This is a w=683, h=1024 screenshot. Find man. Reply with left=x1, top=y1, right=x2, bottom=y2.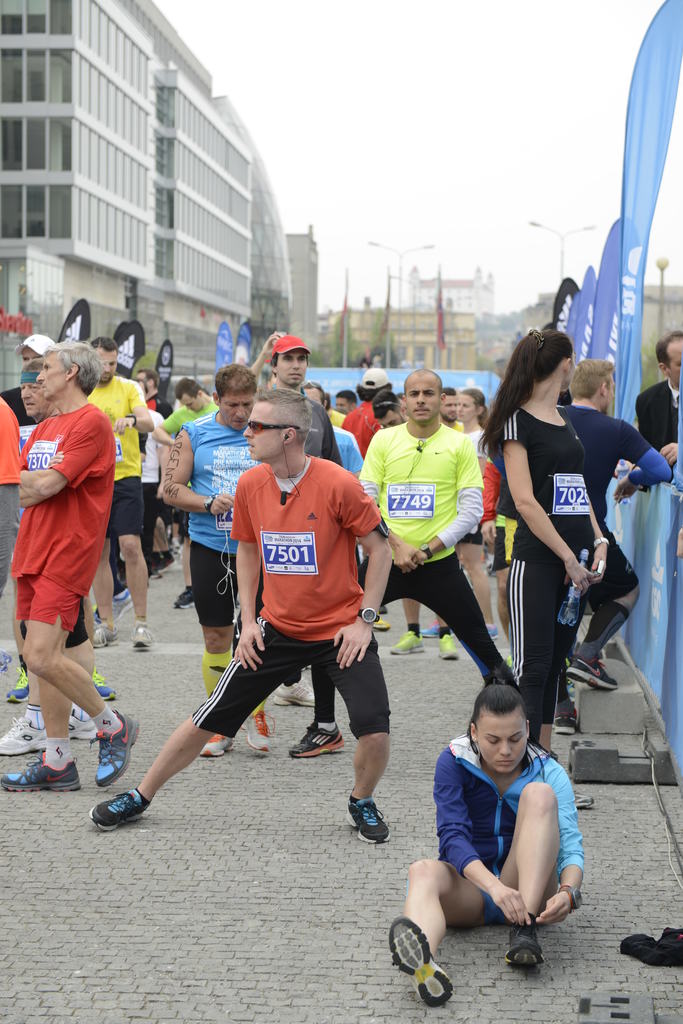
left=437, top=391, right=467, bottom=431.
